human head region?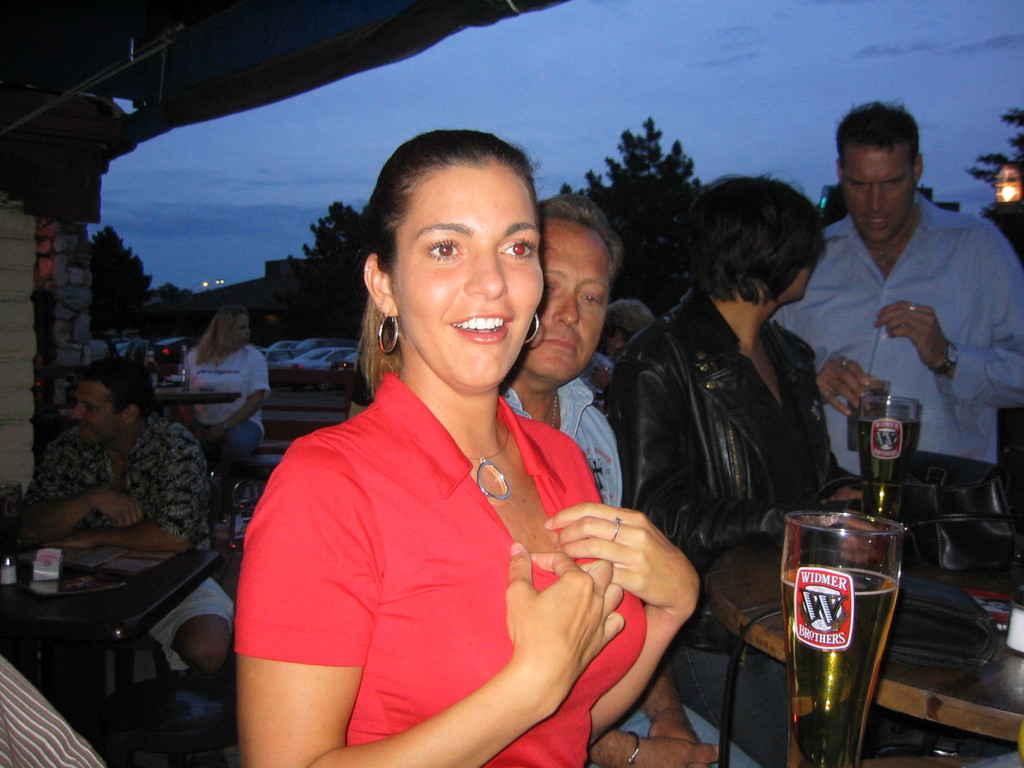
pyautogui.locateOnScreen(538, 193, 631, 387)
